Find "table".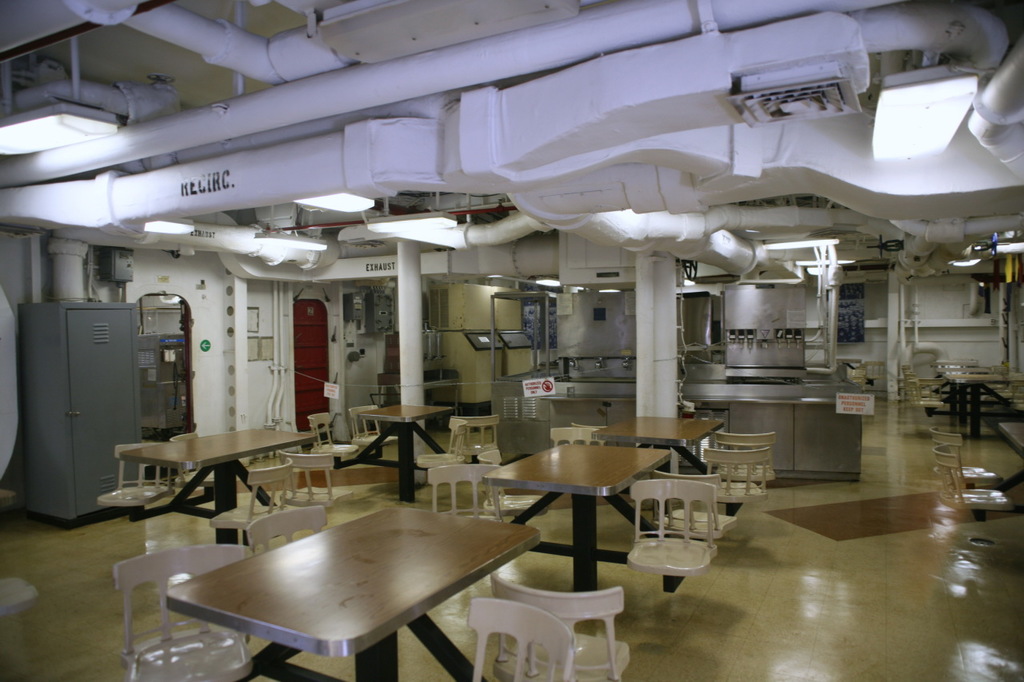
region(117, 424, 316, 545).
